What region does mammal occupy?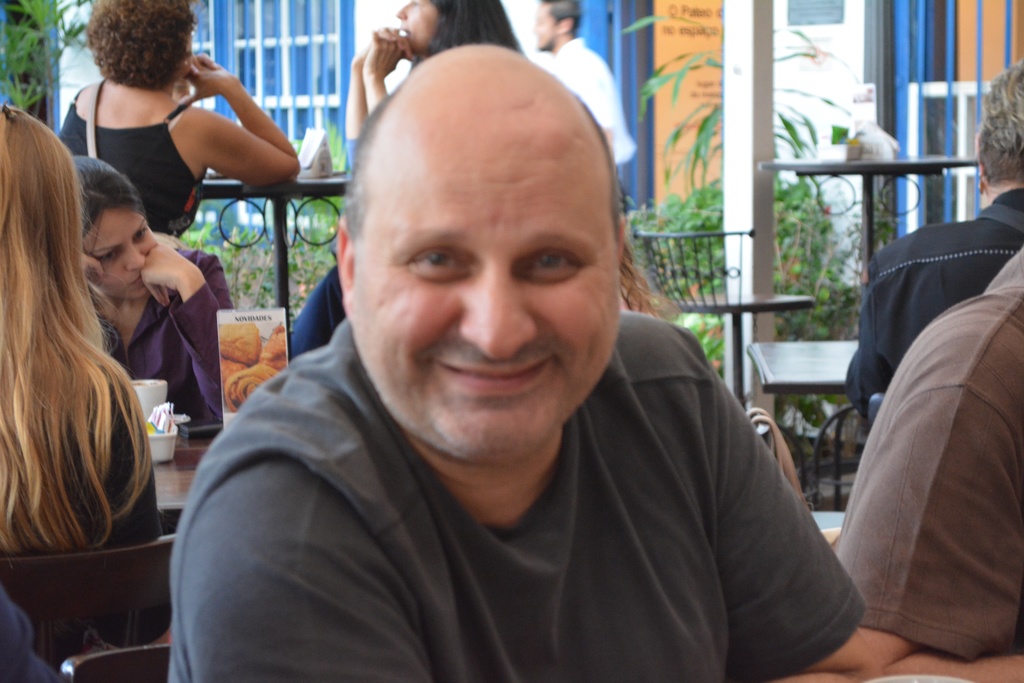
bbox(63, 147, 240, 436).
